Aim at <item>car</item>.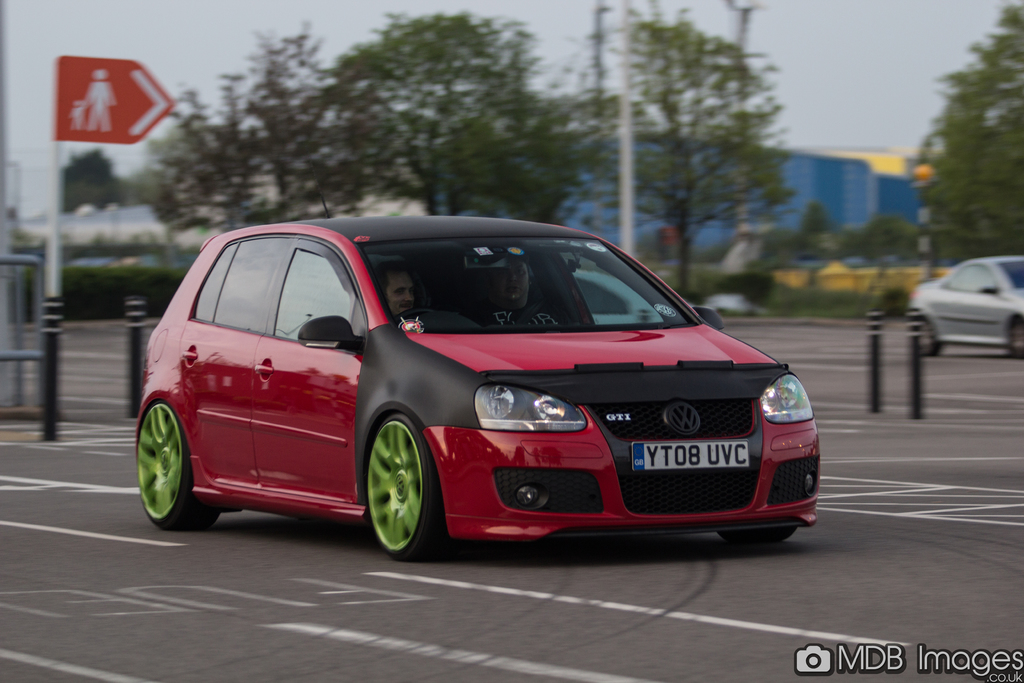
Aimed at bbox=[568, 267, 674, 323].
